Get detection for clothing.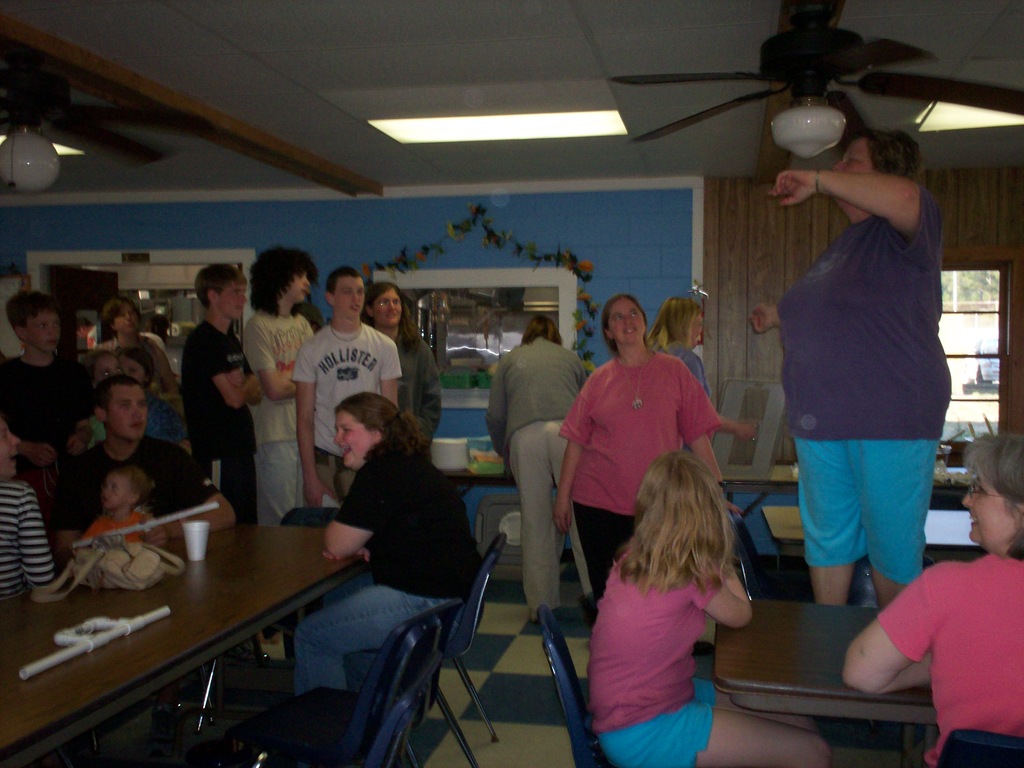
Detection: 45,430,222,525.
